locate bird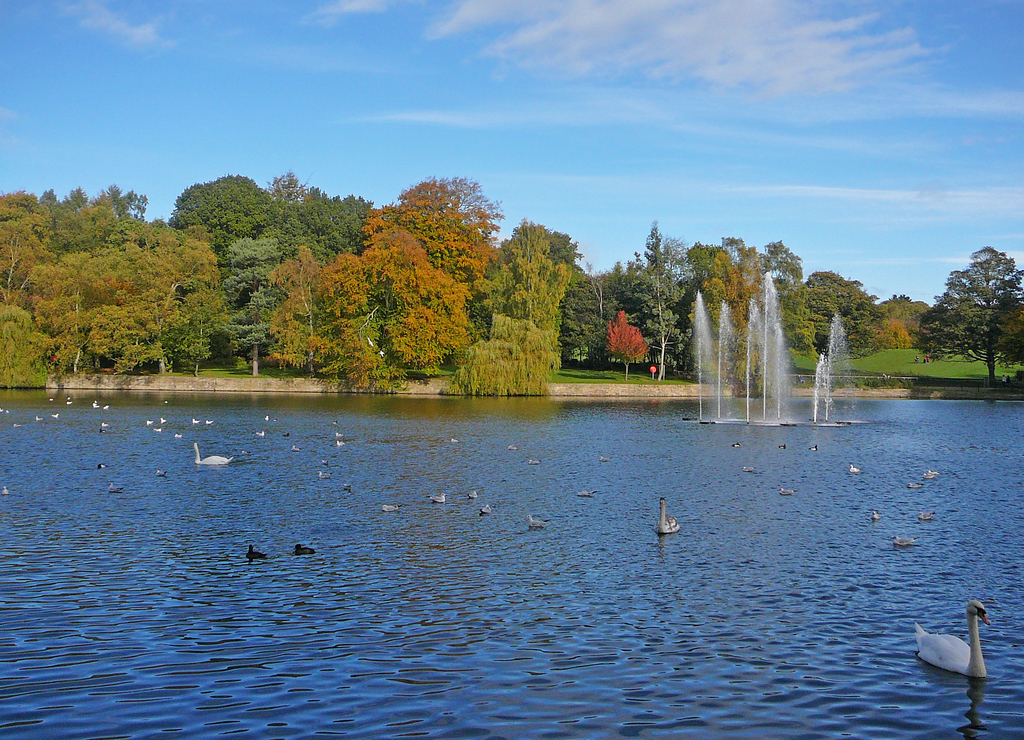
pyautogui.locateOnScreen(0, 485, 8, 496)
